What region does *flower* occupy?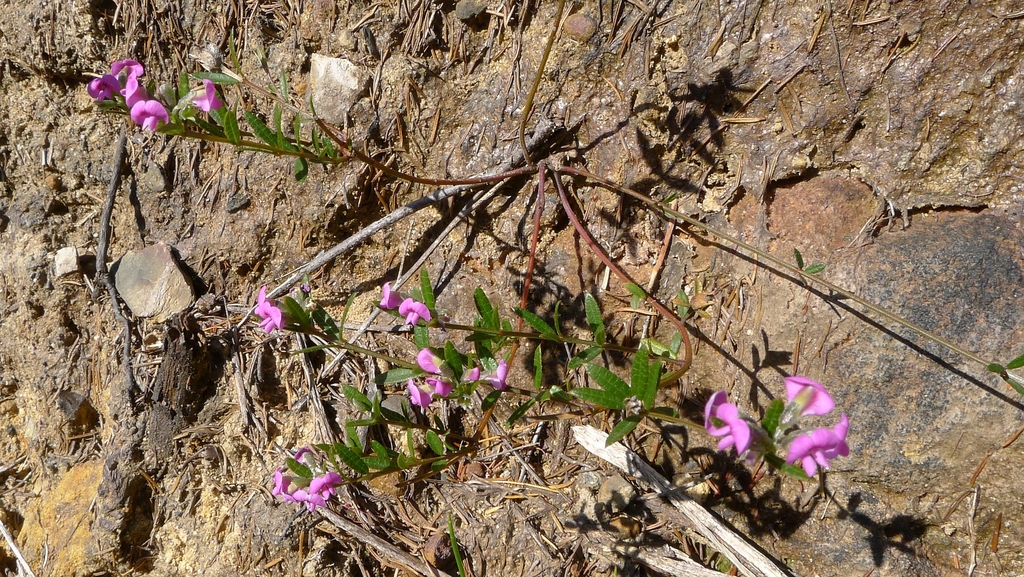
405,382,435,406.
